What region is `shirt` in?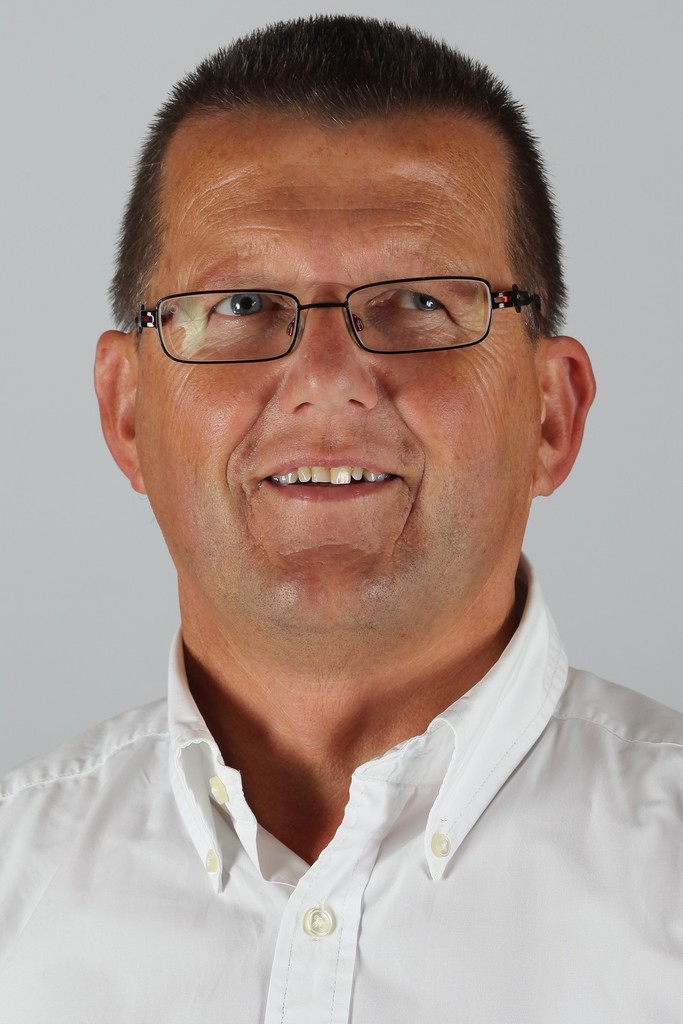
box=[45, 651, 652, 1002].
